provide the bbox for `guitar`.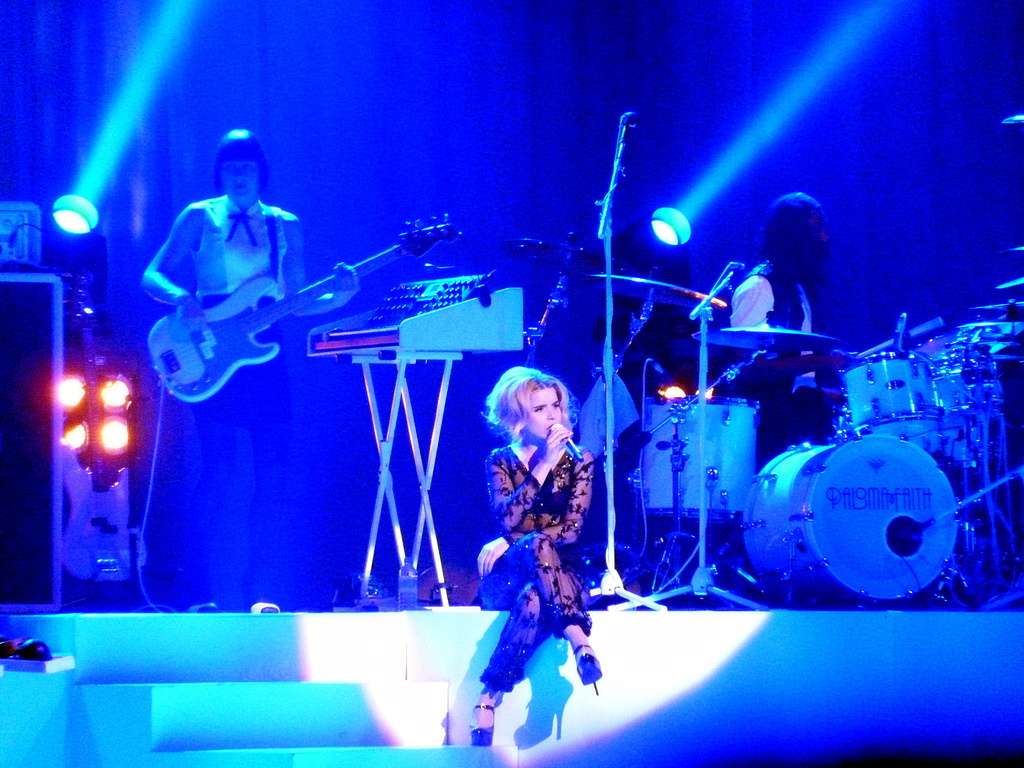
128,255,339,394.
